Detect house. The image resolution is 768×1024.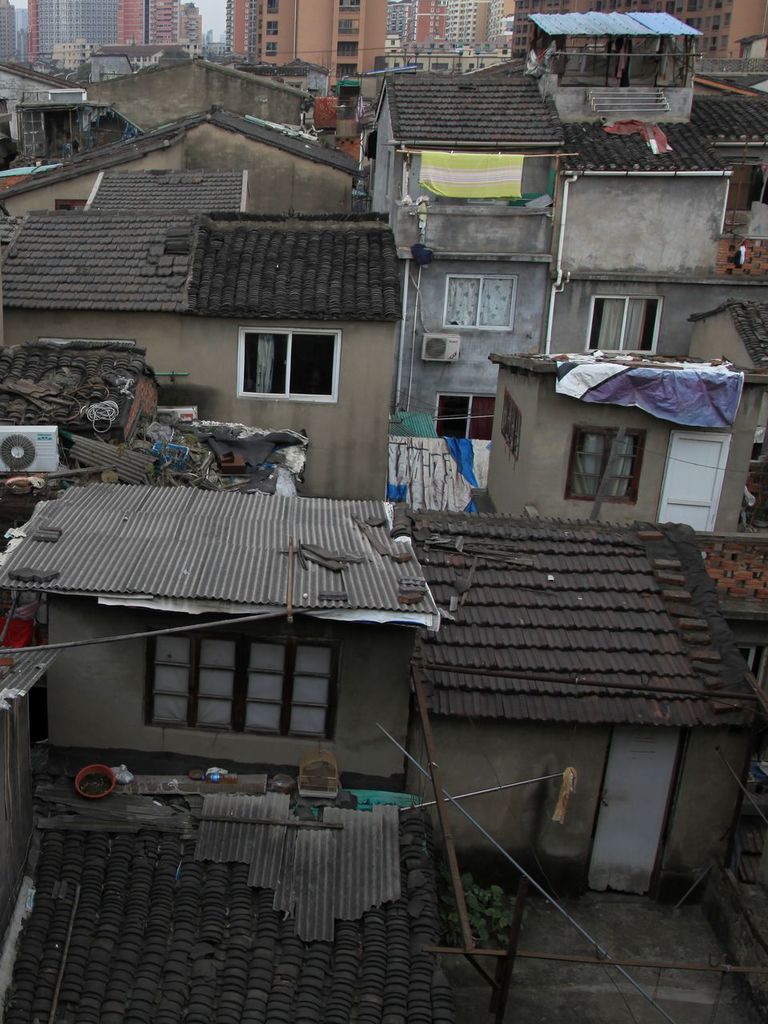
<bbox>488, 345, 767, 521</bbox>.
